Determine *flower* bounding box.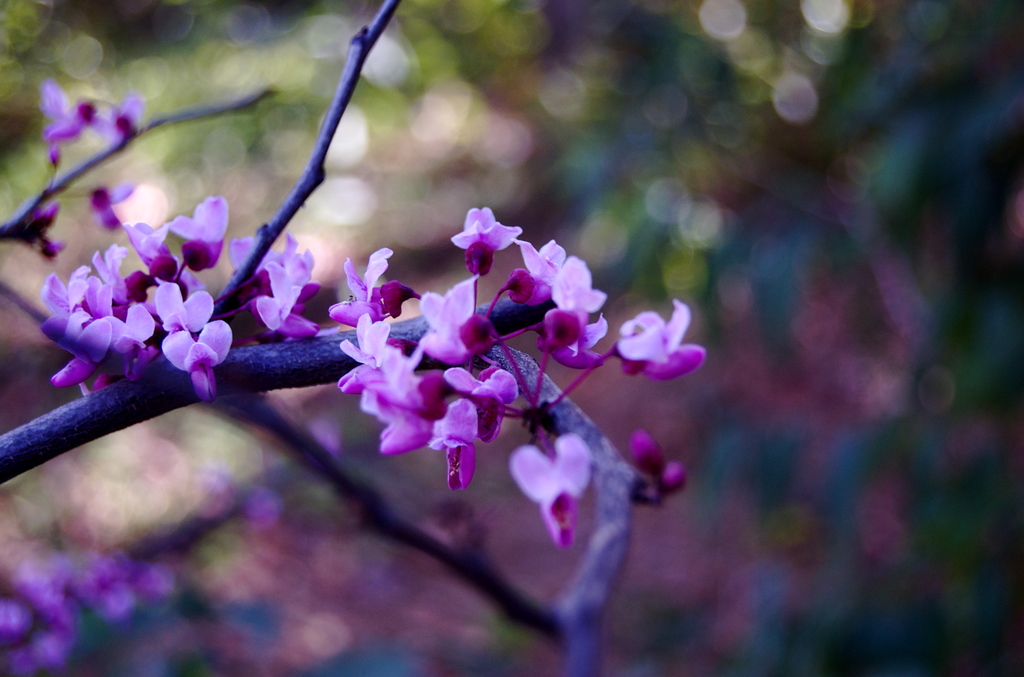
Determined: [left=446, top=196, right=533, bottom=270].
